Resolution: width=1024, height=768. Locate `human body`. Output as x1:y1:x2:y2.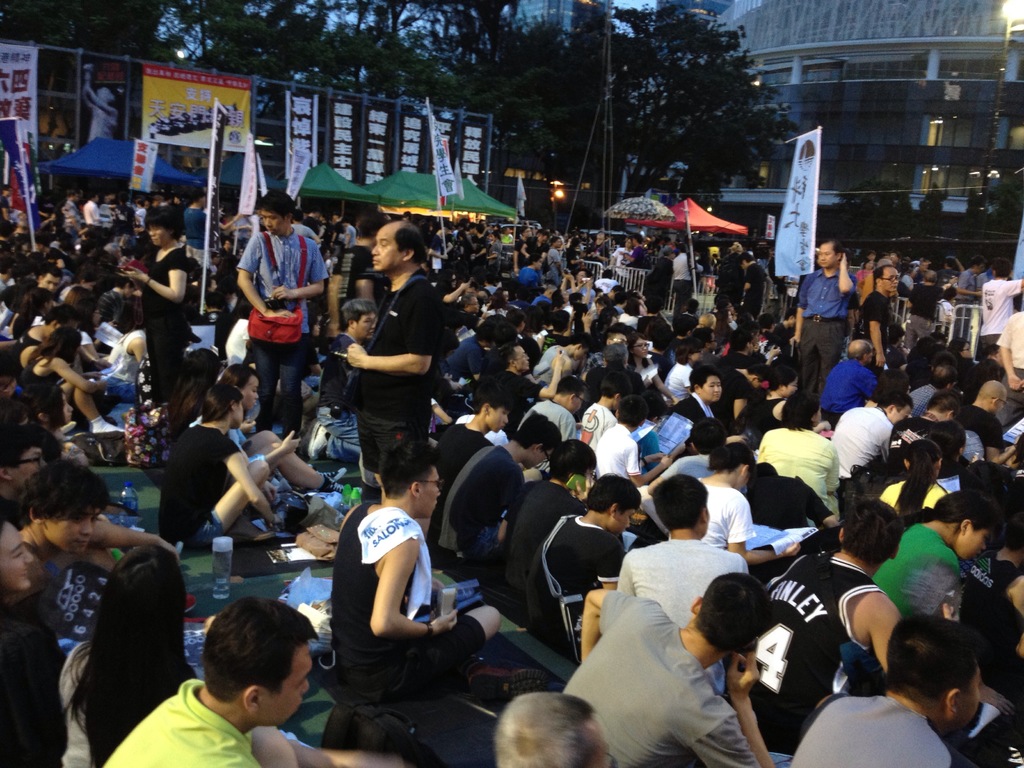
579:404:618:431.
